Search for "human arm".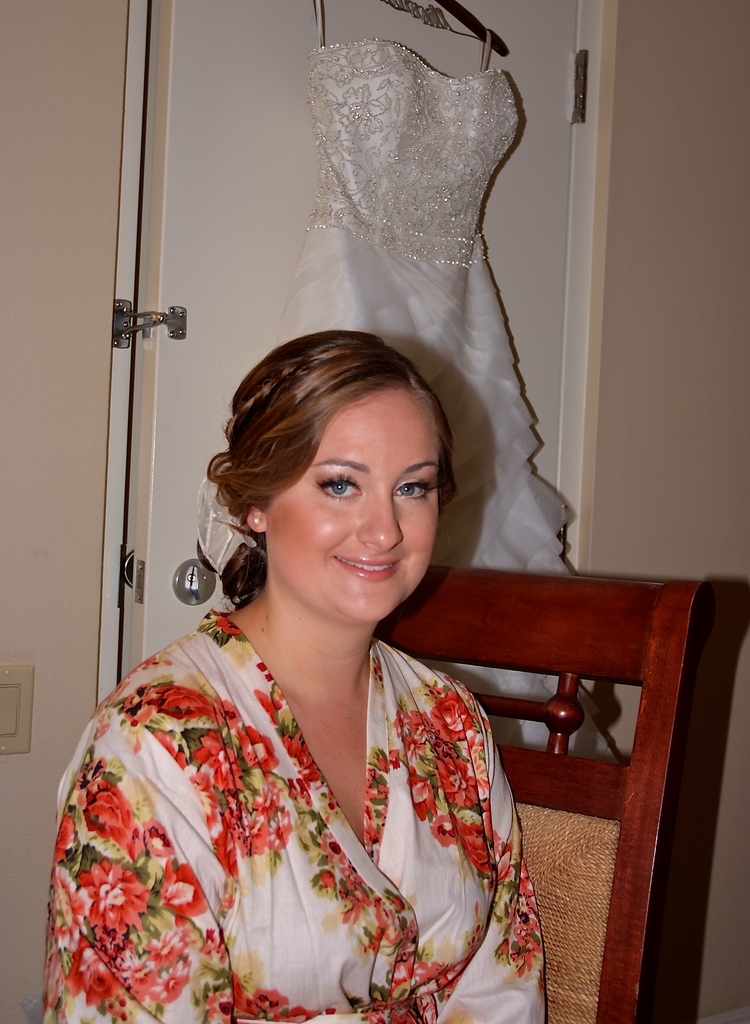
Found at bbox=[438, 669, 548, 1023].
